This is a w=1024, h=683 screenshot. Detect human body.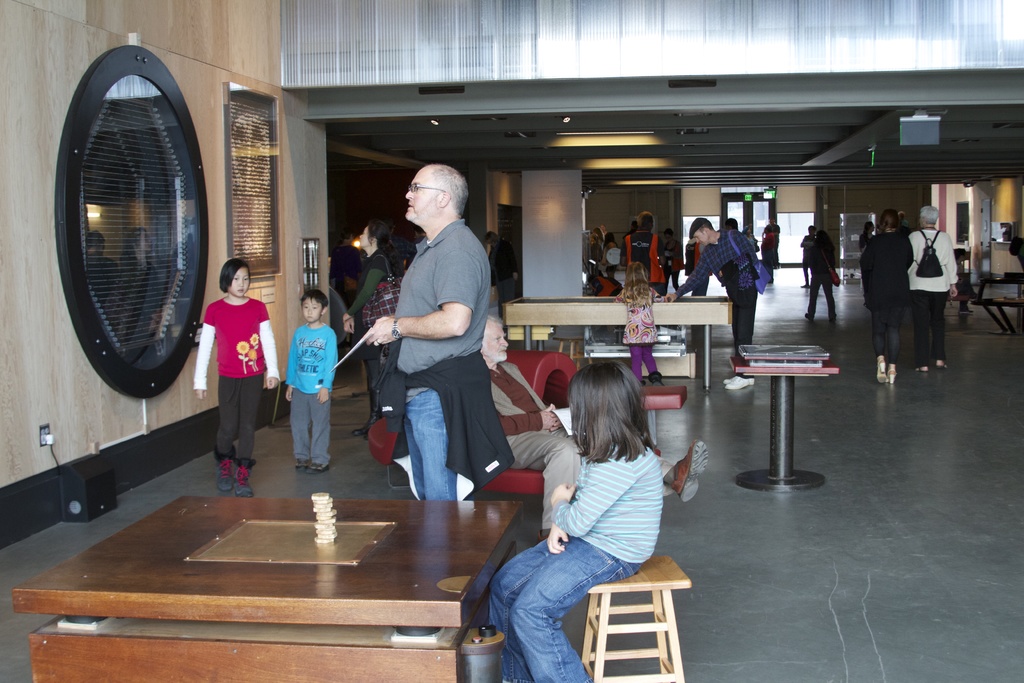
{"x1": 344, "y1": 219, "x2": 403, "y2": 443}.
